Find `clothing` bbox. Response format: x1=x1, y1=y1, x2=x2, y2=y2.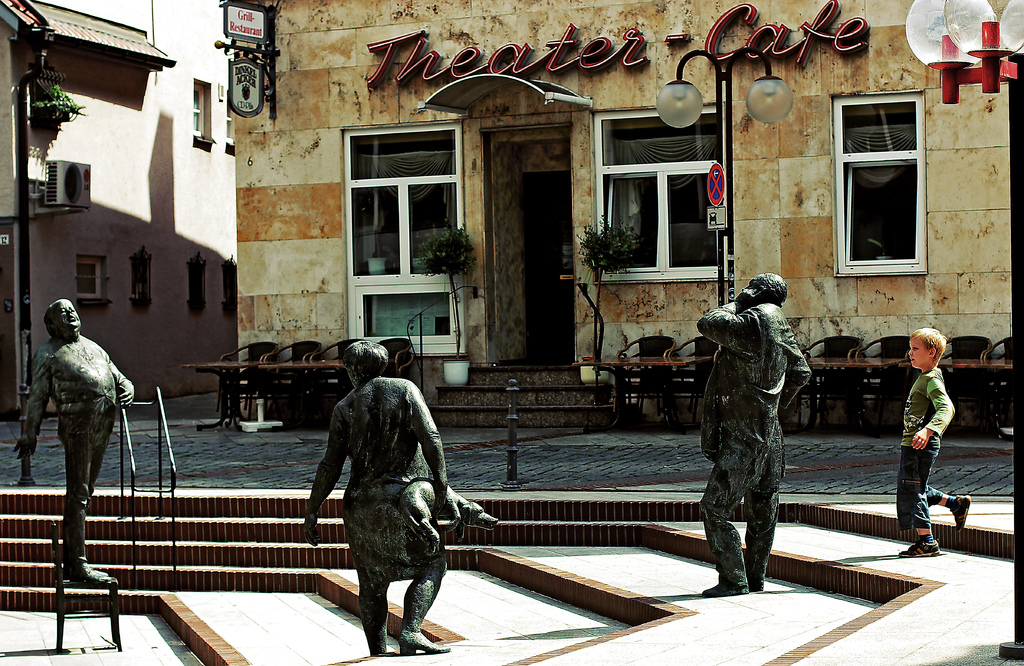
x1=919, y1=531, x2=936, y2=544.
